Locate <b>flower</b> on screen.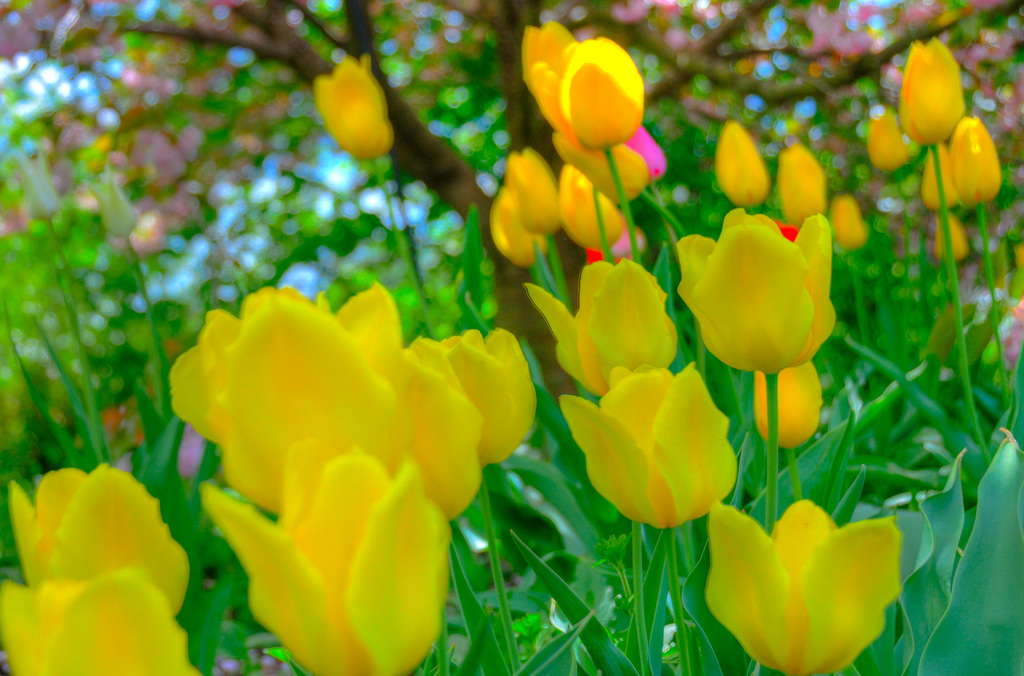
On screen at [678,204,839,374].
